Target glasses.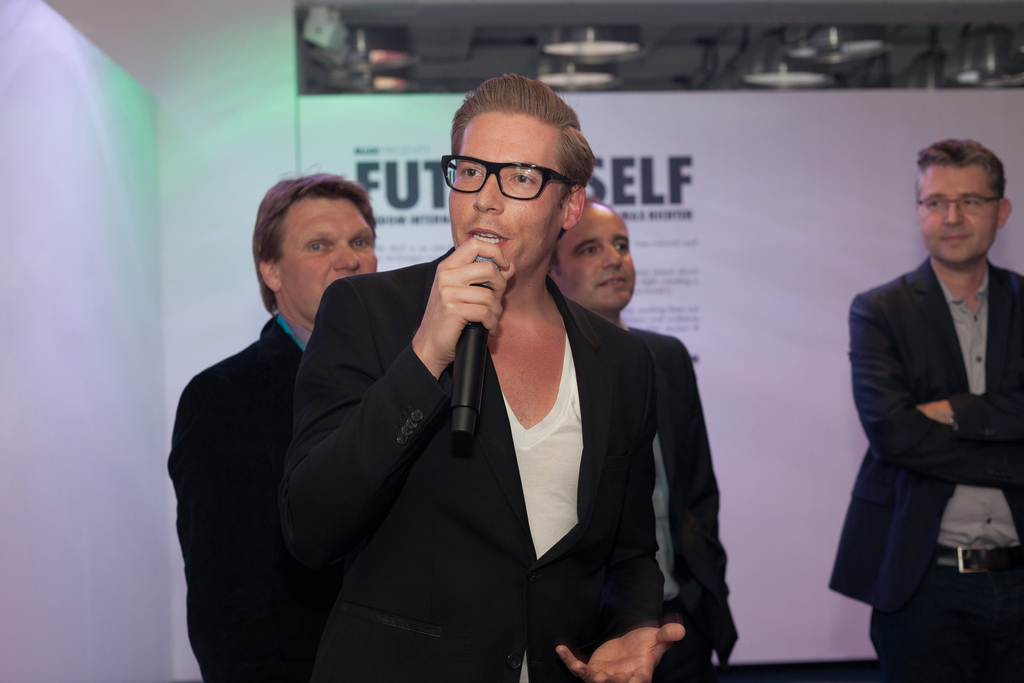
Target region: bbox(436, 156, 582, 204).
